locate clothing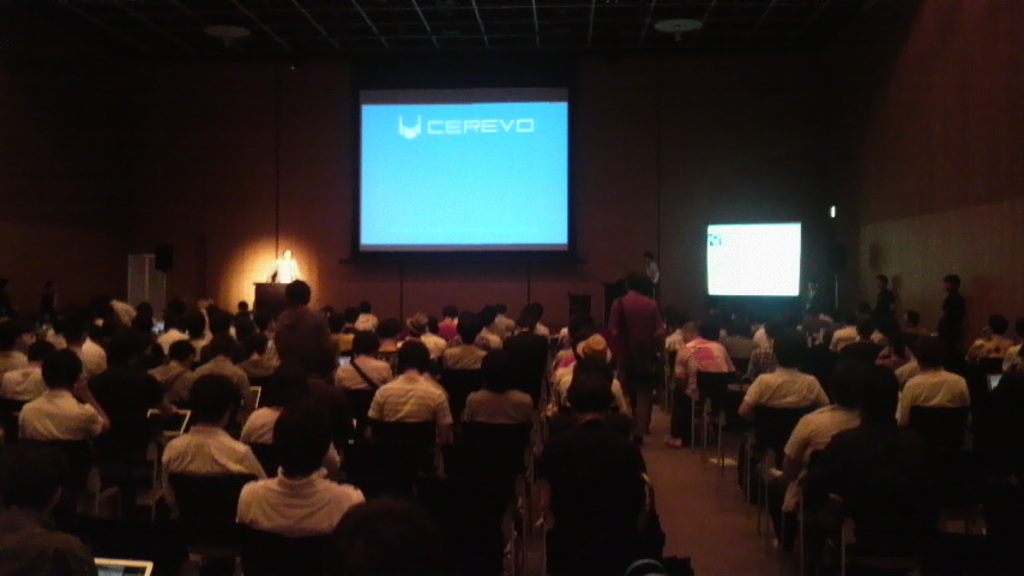
box(674, 334, 735, 438)
